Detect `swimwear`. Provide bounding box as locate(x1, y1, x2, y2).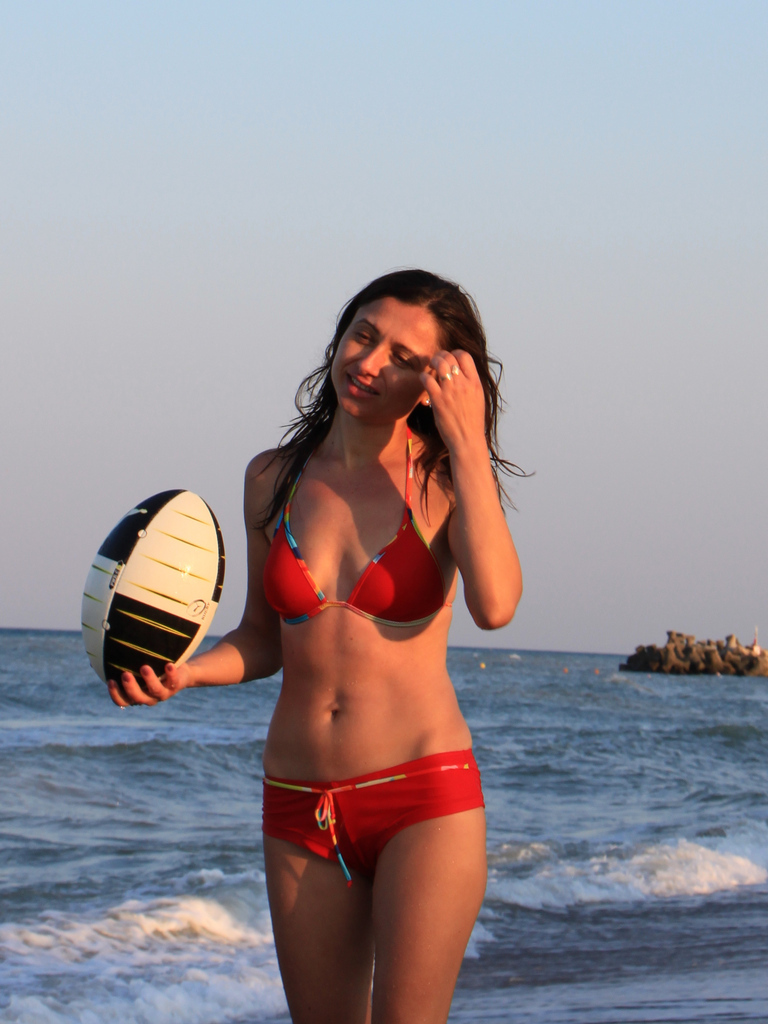
locate(260, 422, 462, 627).
